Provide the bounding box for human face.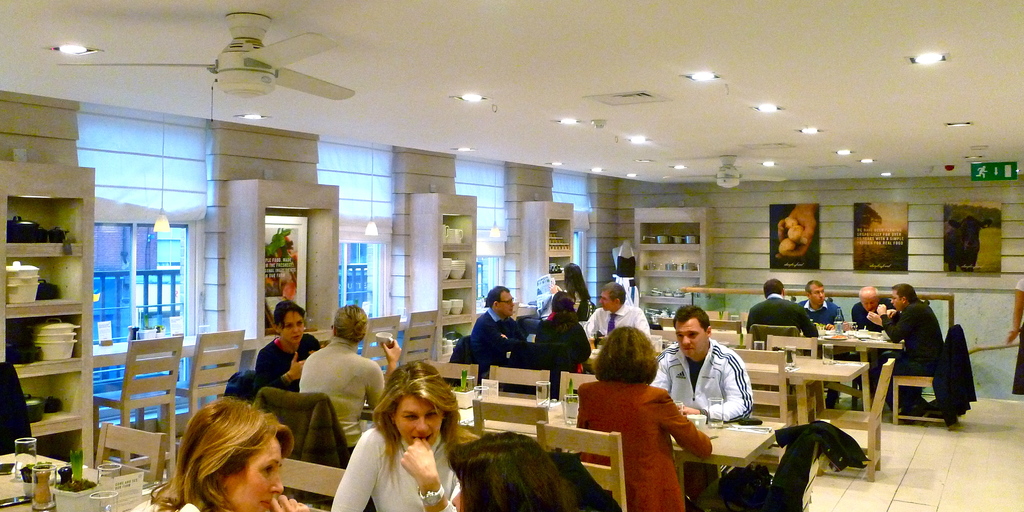
detection(287, 310, 303, 342).
